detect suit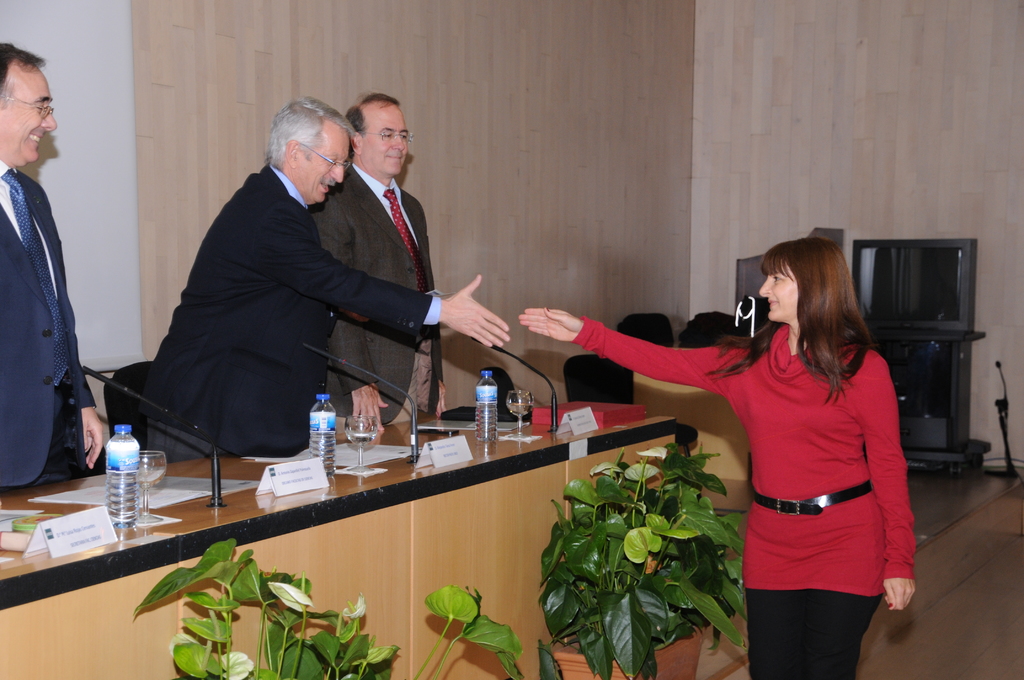
<region>109, 113, 447, 476</region>
